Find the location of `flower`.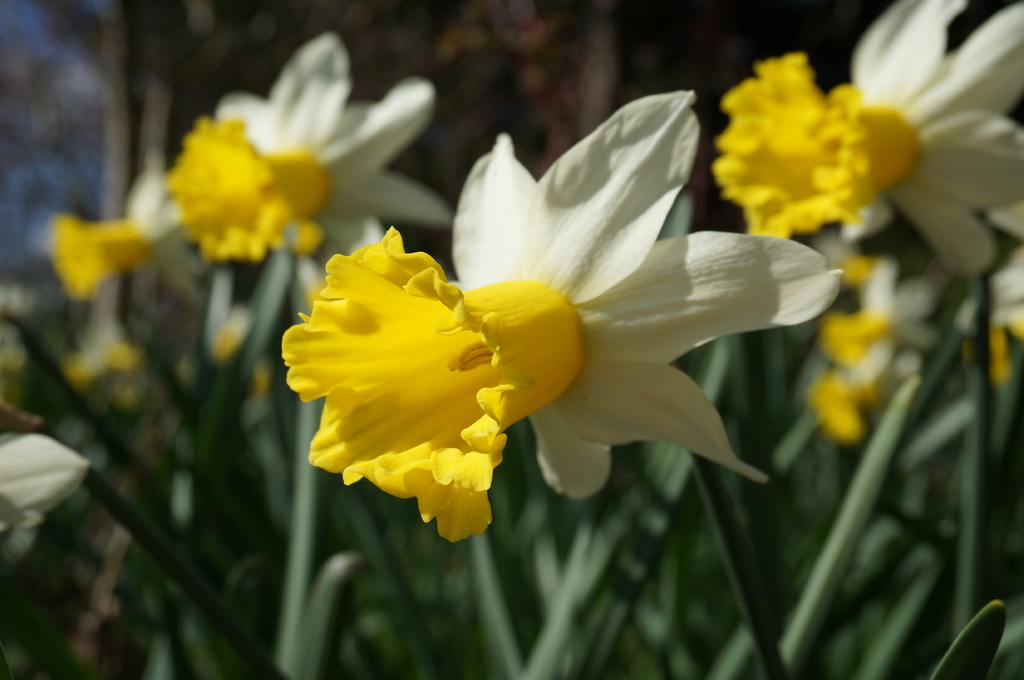
Location: pyautogui.locateOnScreen(707, 0, 1023, 289).
